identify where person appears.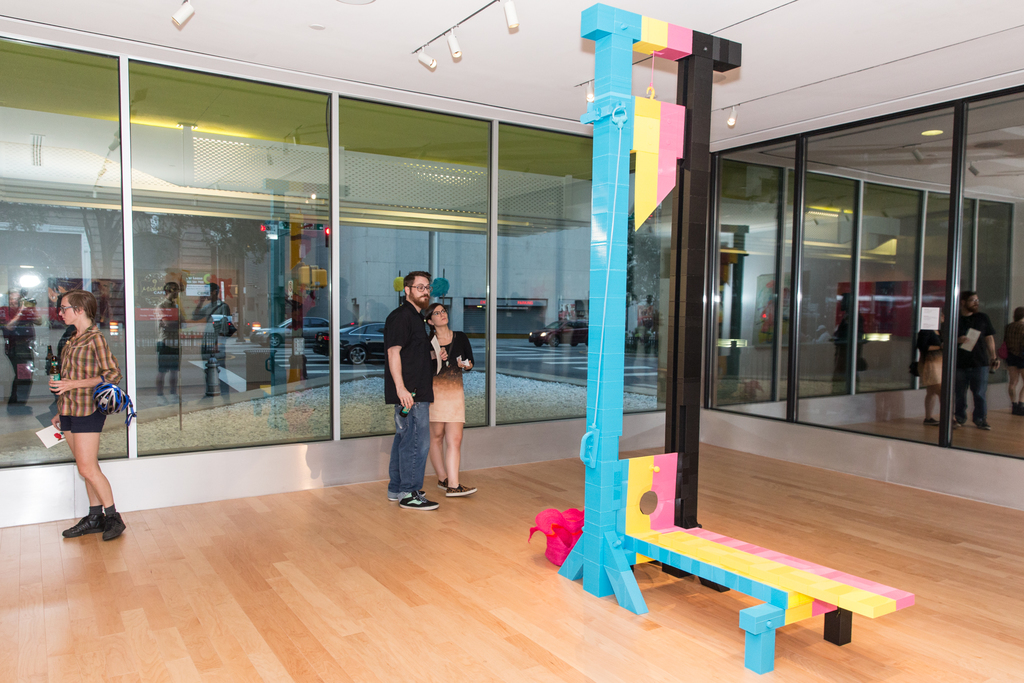
Appears at crop(425, 300, 479, 496).
